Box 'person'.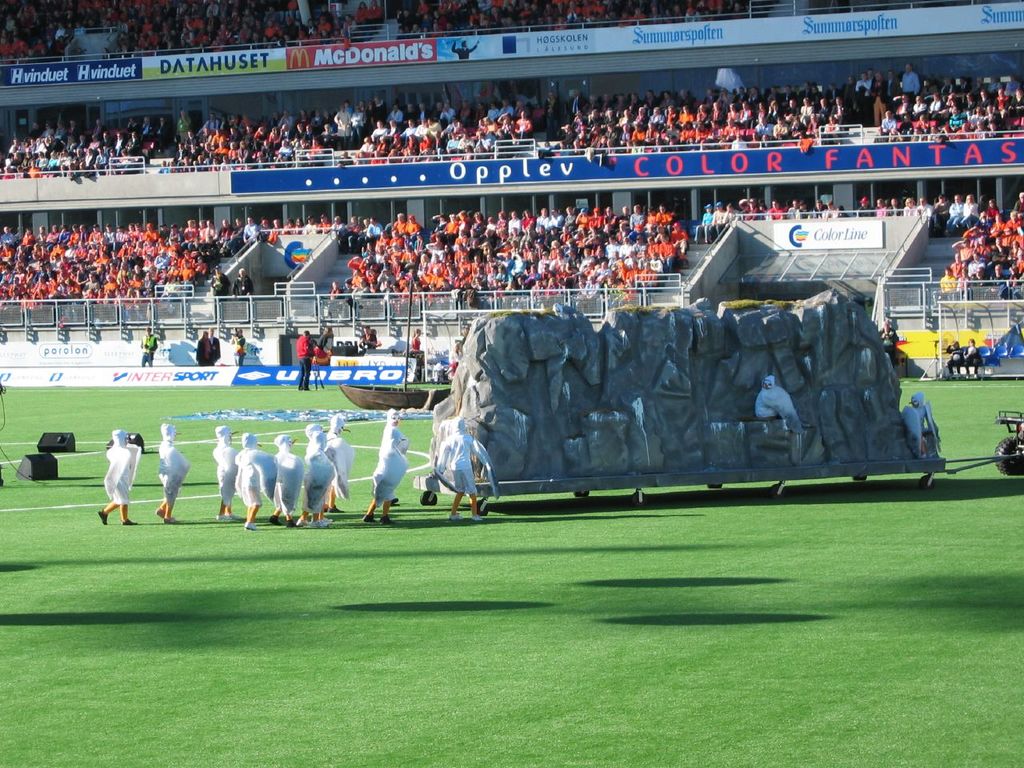
(317,211,330,230).
